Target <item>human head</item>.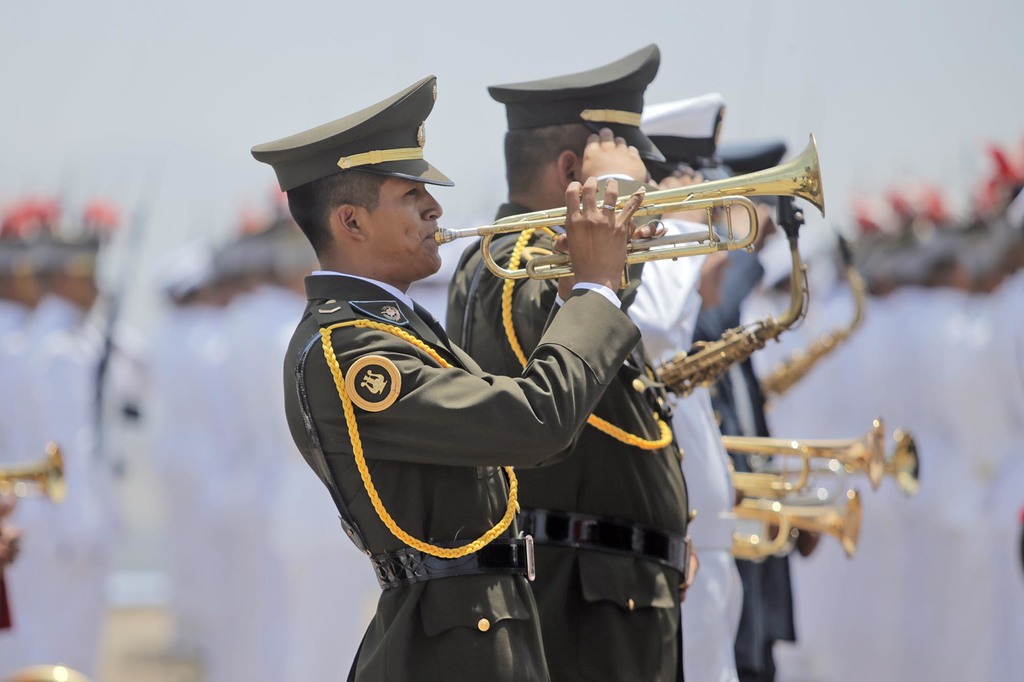
Target region: <region>640, 135, 723, 234</region>.
